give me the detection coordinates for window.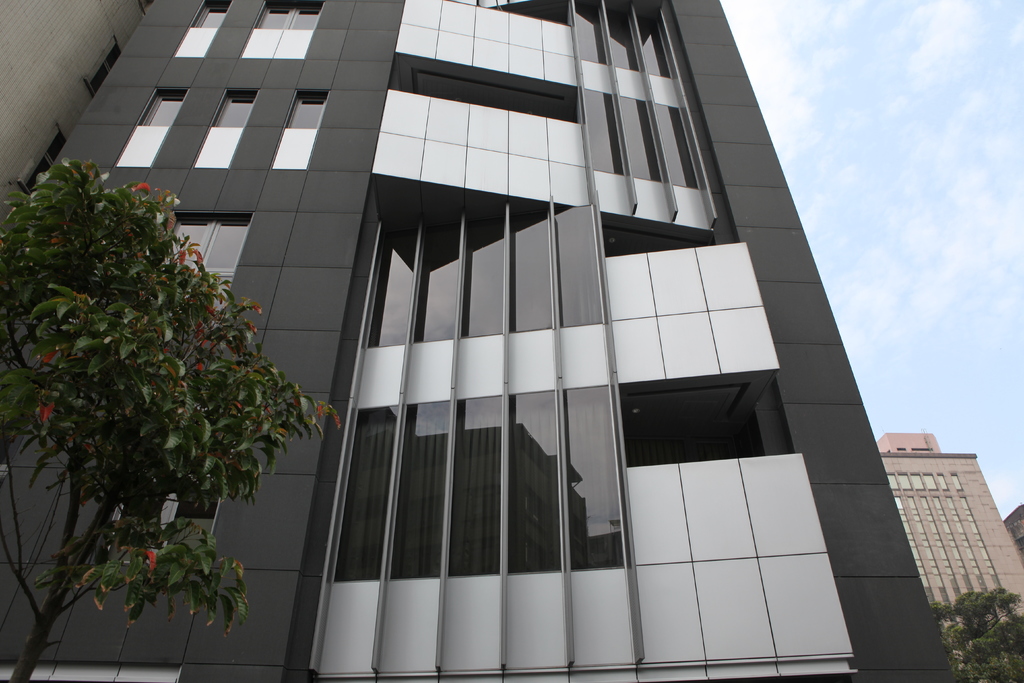
BBox(191, 0, 230, 27).
